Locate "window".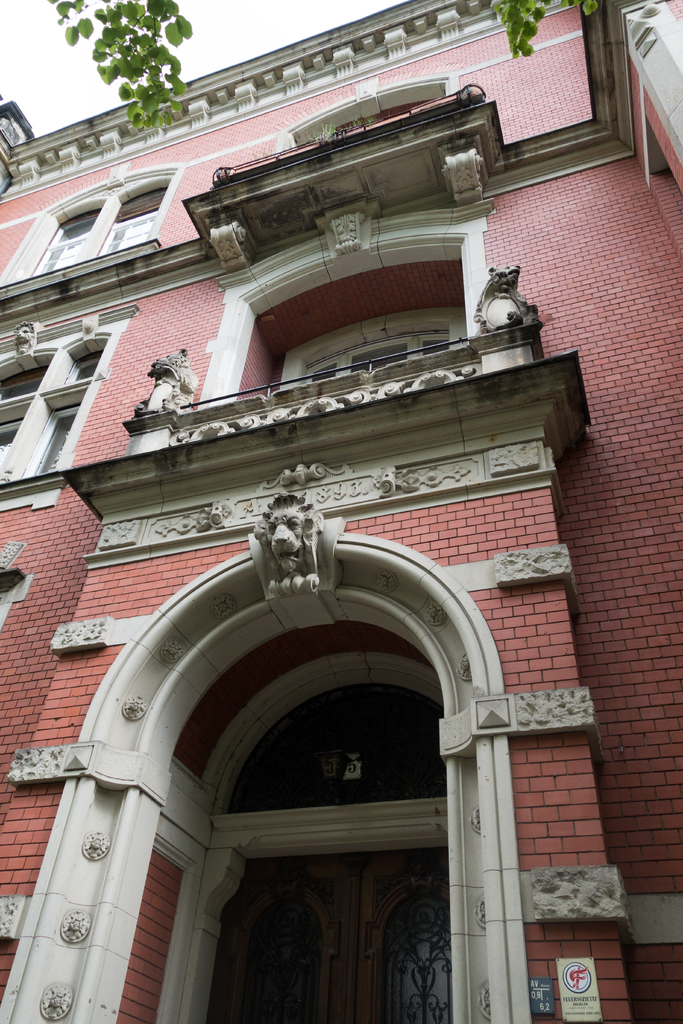
Bounding box: [x1=0, y1=168, x2=174, y2=287].
